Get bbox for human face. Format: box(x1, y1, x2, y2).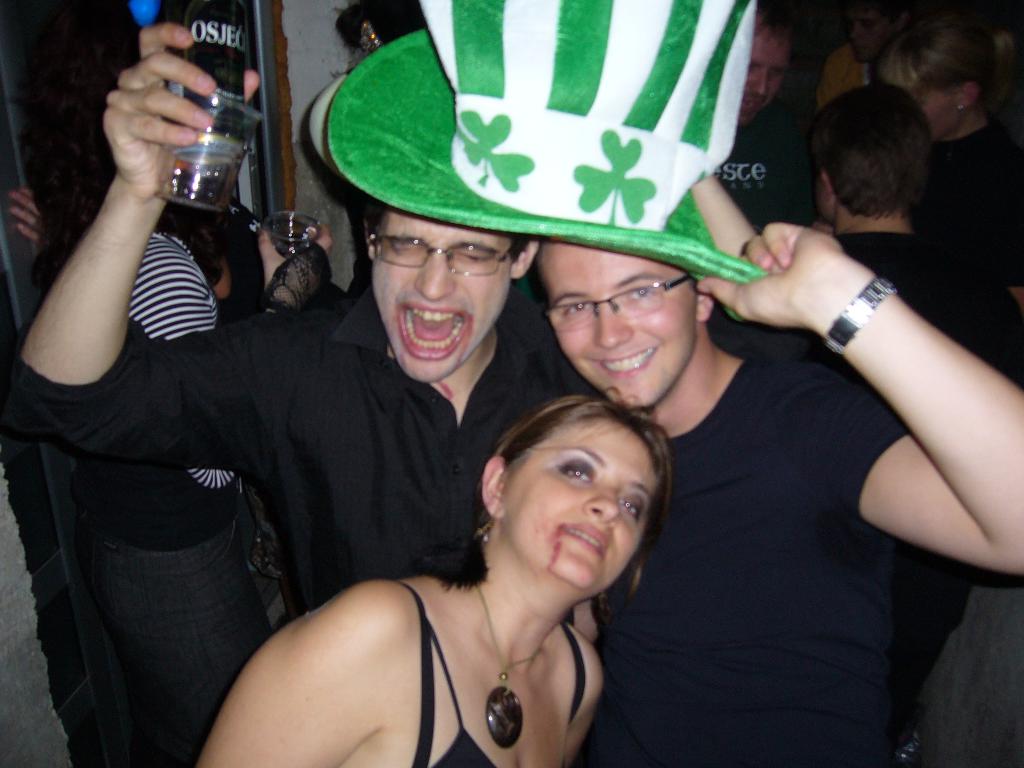
box(544, 243, 700, 410).
